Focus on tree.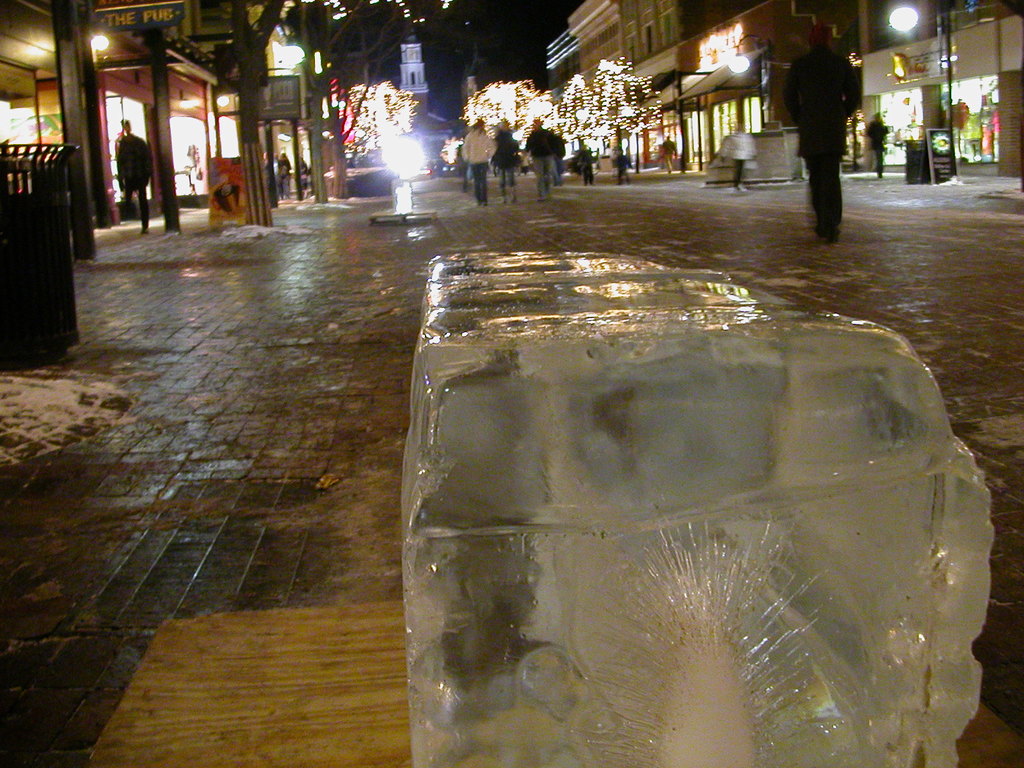
Focused at 253,0,422,203.
